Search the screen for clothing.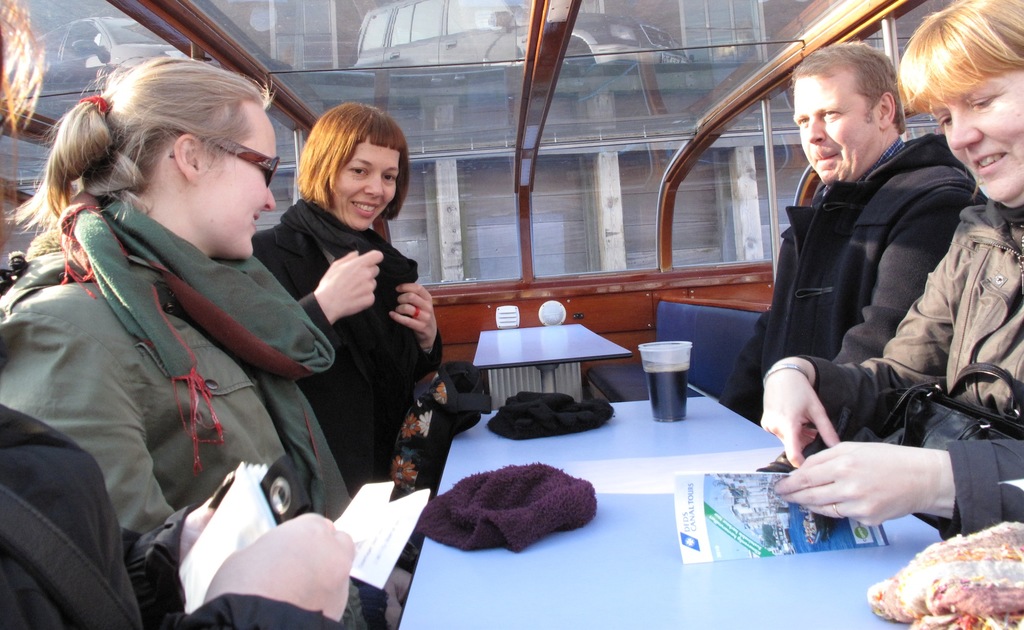
Found at [x1=251, y1=197, x2=442, y2=492].
